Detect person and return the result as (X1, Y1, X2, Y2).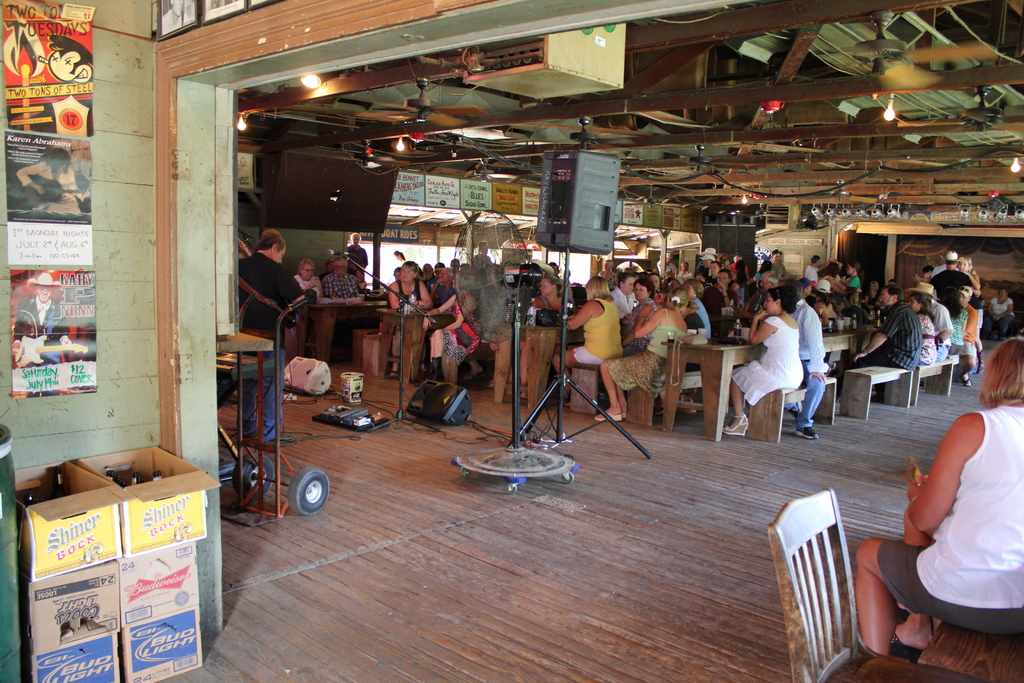
(667, 279, 681, 293).
